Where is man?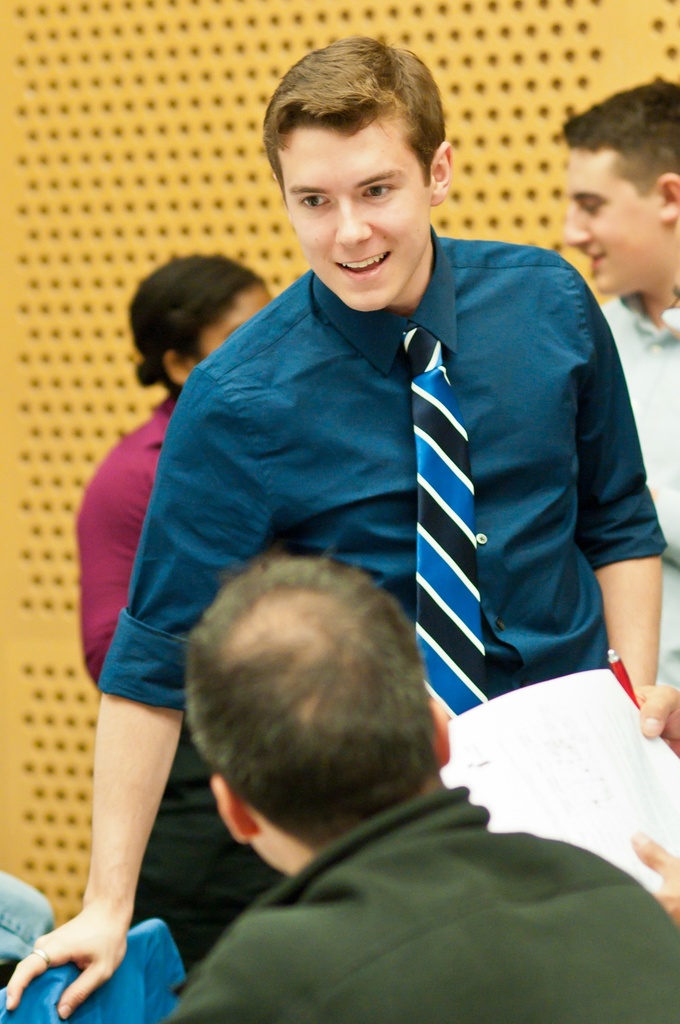
box=[556, 73, 679, 699].
